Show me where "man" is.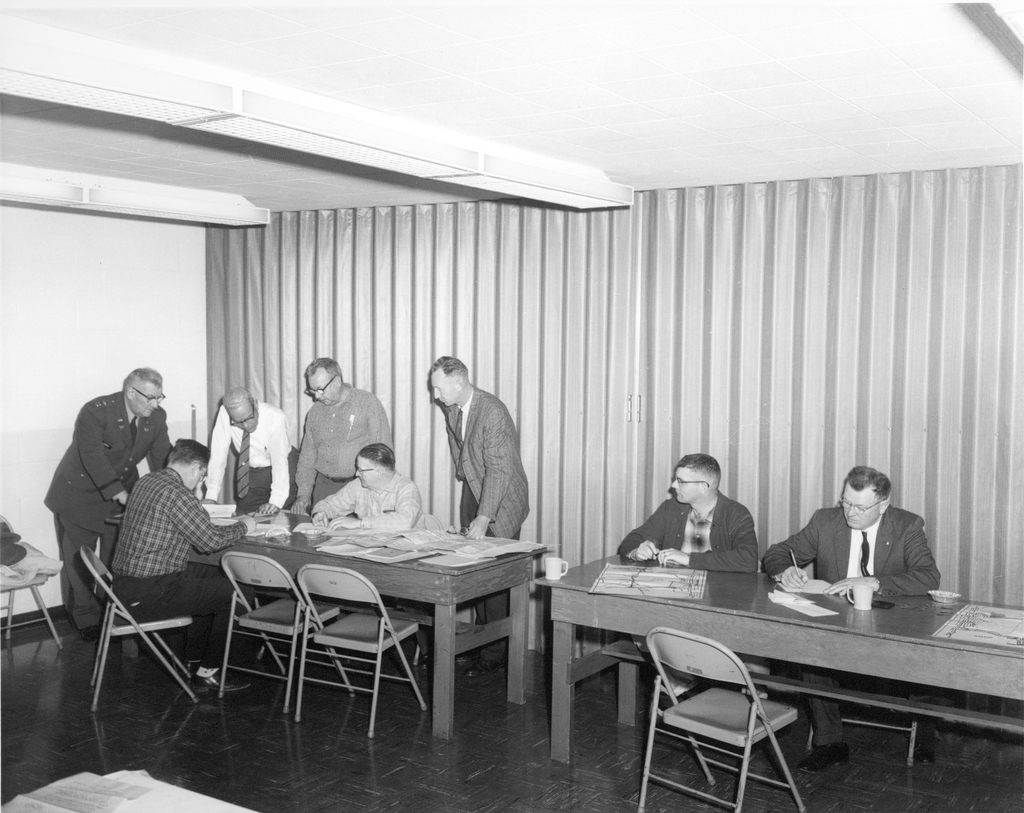
"man" is at x1=39 y1=357 x2=184 y2=631.
